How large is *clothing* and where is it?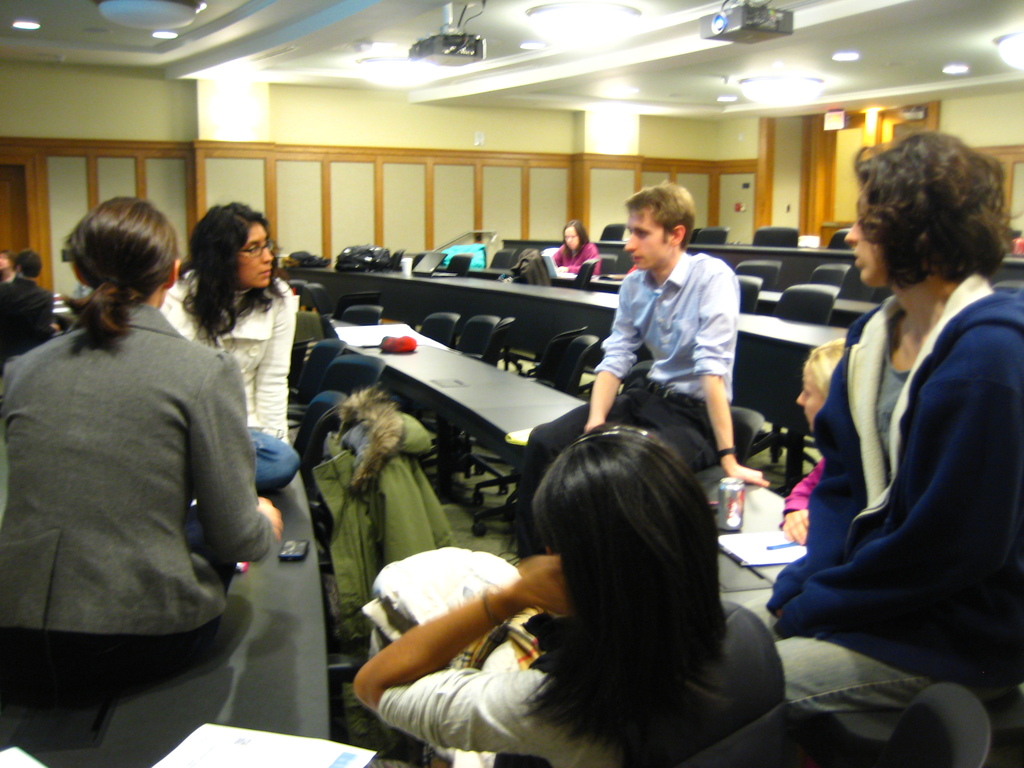
Bounding box: [313, 384, 453, 662].
